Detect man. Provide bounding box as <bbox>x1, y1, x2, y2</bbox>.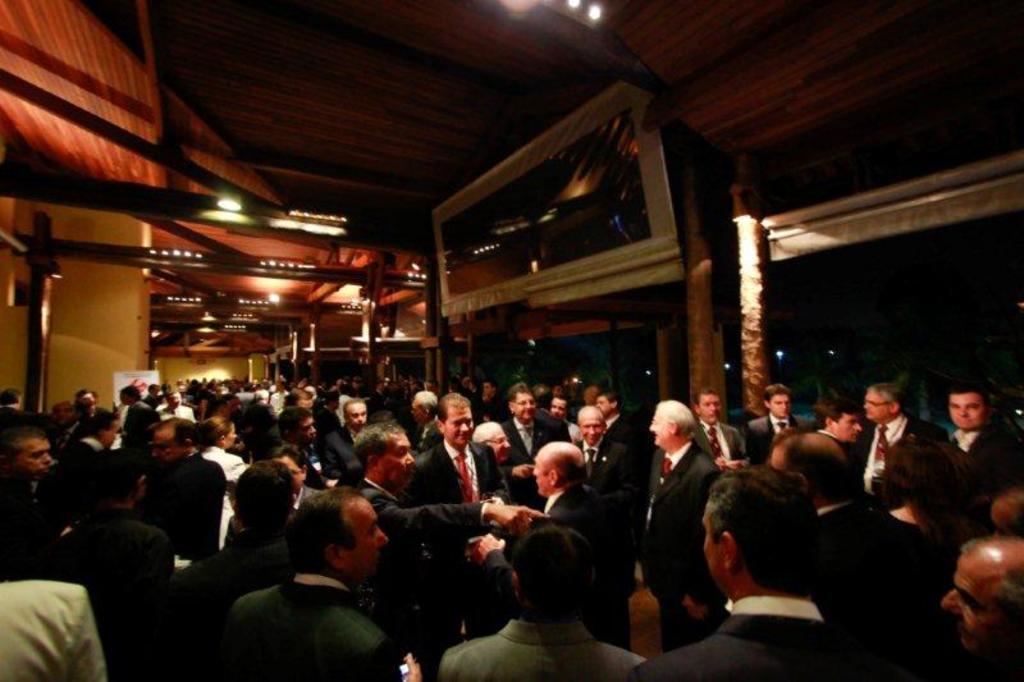
<bbox>480, 379, 500, 408</bbox>.
